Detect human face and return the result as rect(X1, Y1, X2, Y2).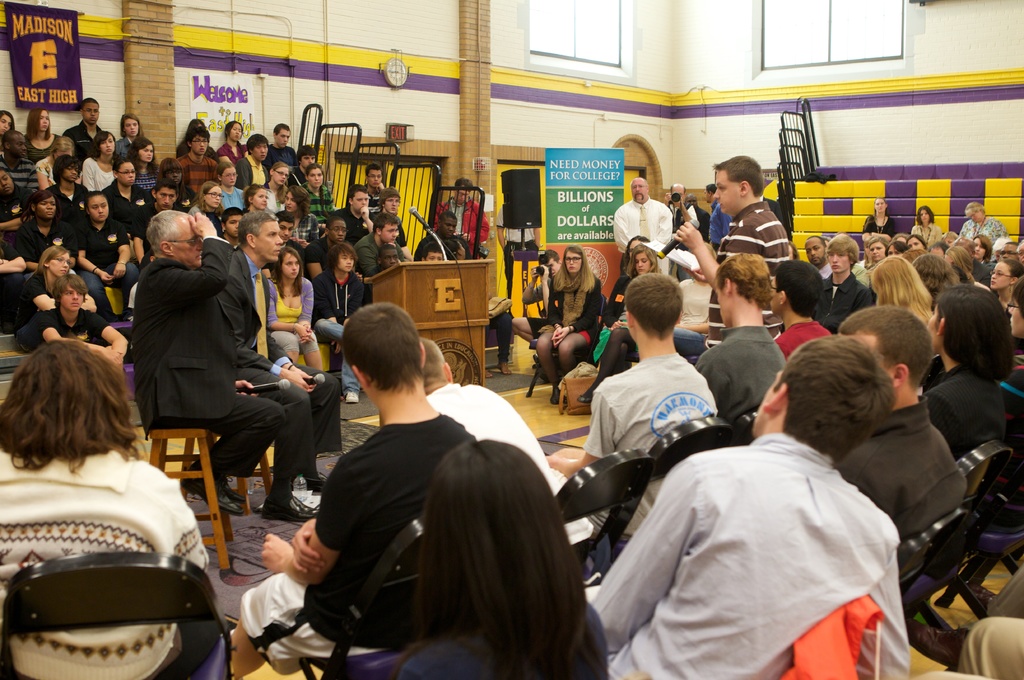
rect(176, 217, 204, 266).
